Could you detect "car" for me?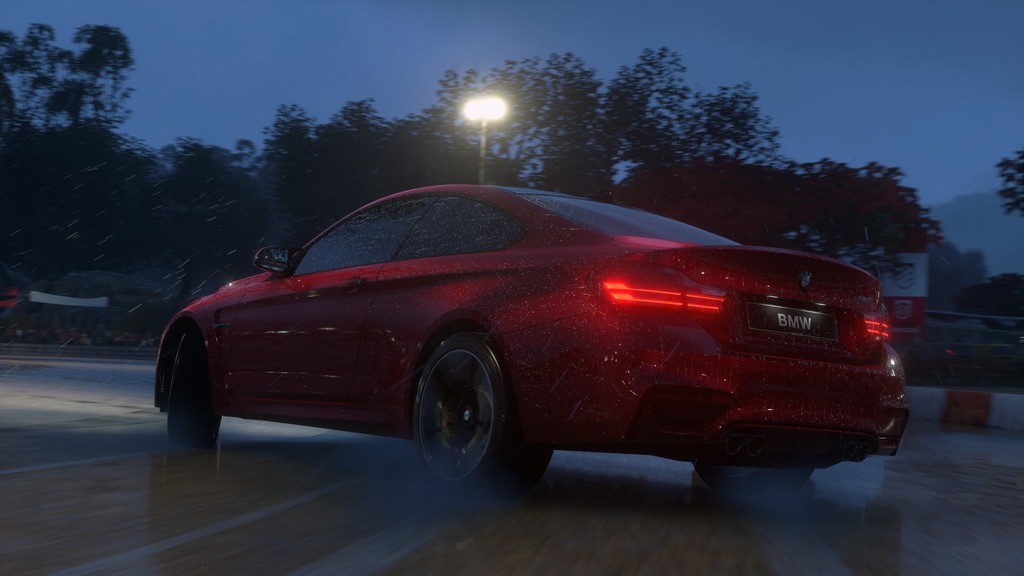
Detection result: (155, 182, 909, 489).
